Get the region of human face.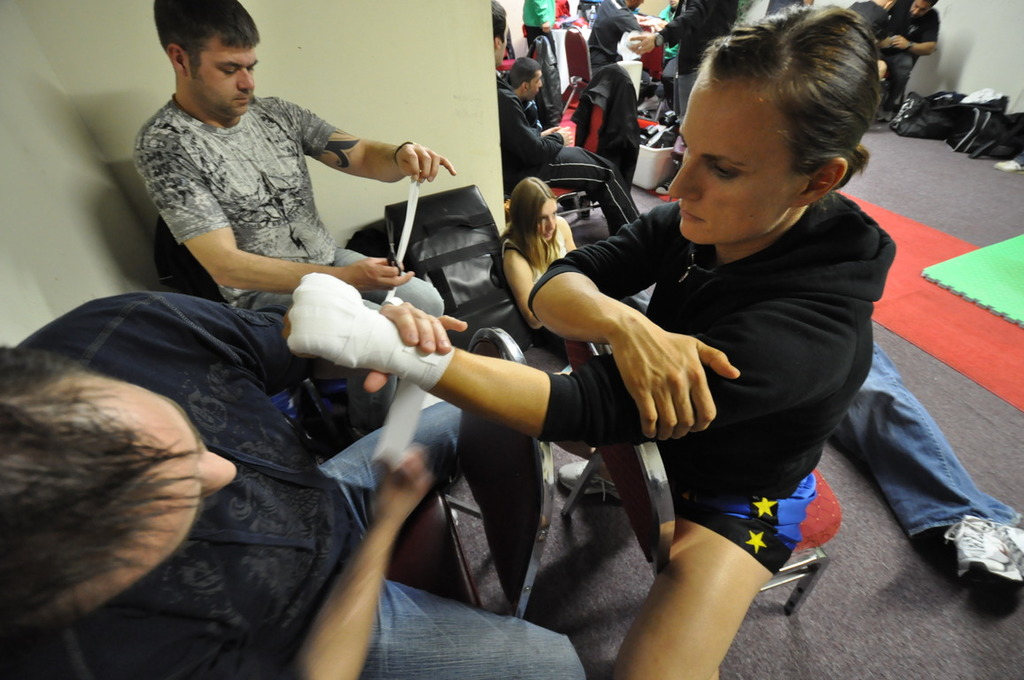
(184, 37, 259, 115).
